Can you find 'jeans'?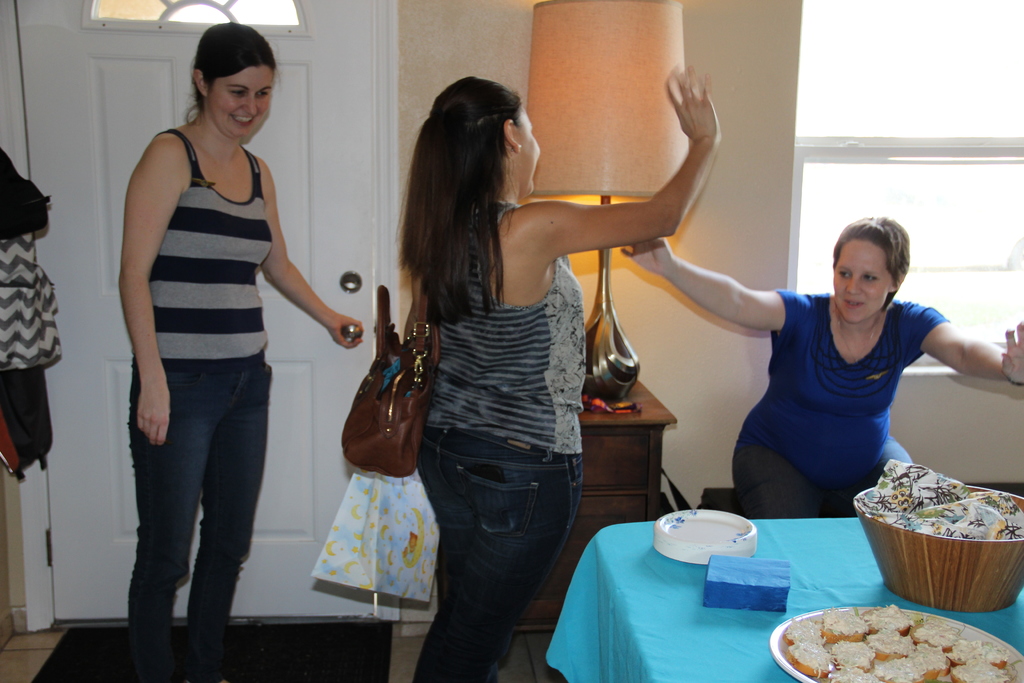
Yes, bounding box: crop(417, 422, 581, 682).
